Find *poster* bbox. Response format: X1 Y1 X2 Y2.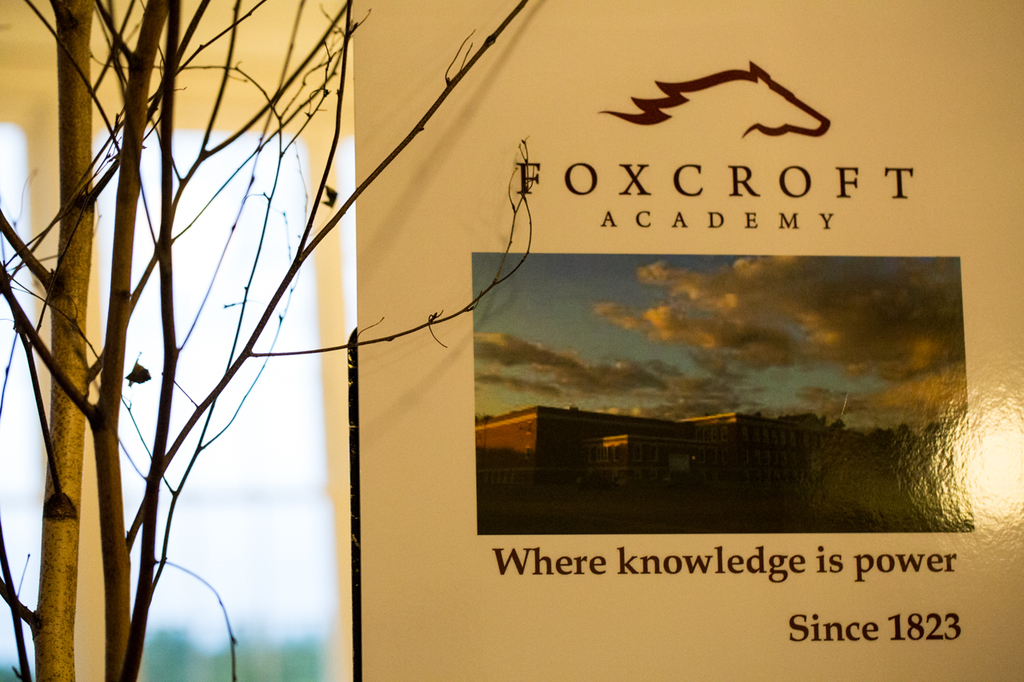
474 58 1003 674.
